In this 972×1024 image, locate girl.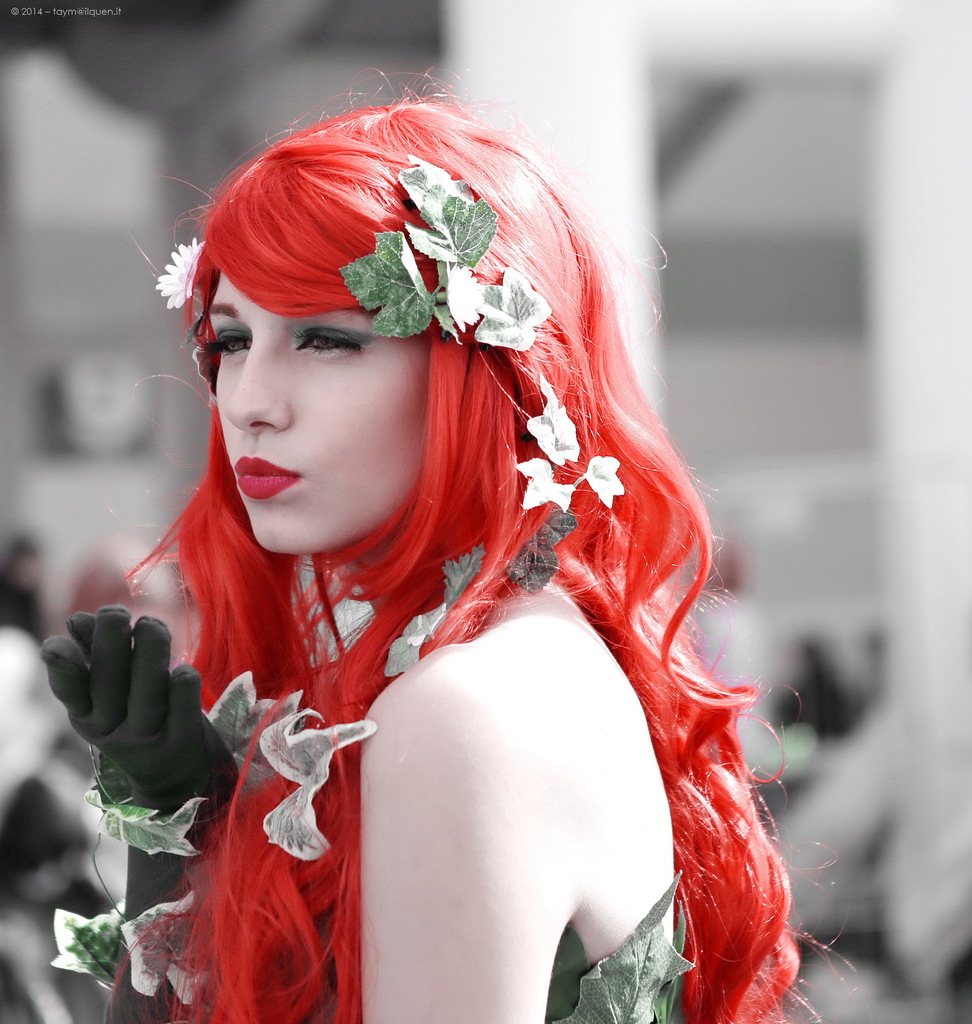
Bounding box: rect(39, 61, 882, 1023).
